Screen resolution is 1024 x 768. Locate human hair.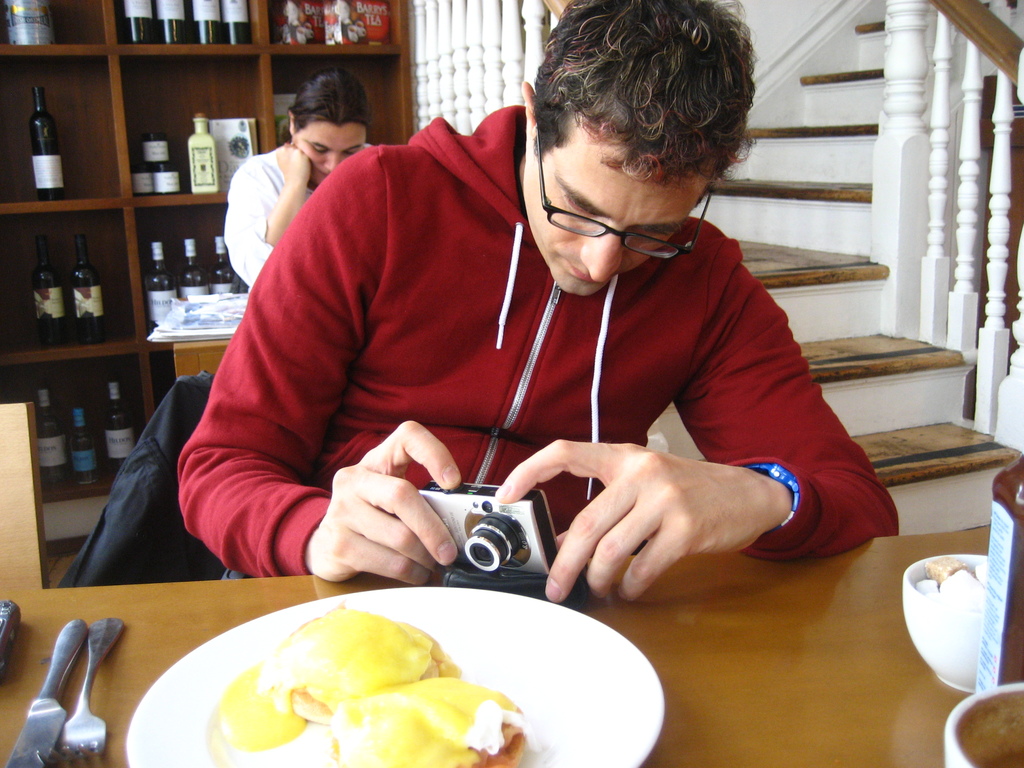
[273,65,360,158].
